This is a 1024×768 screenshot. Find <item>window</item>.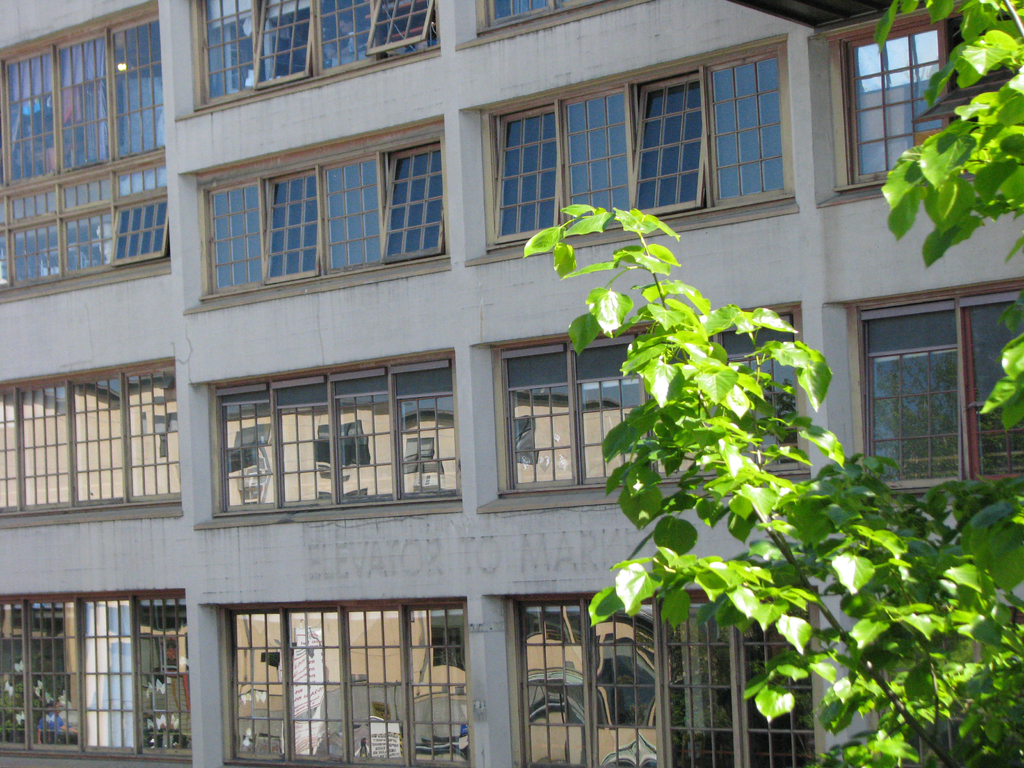
Bounding box: box(834, 0, 1020, 191).
